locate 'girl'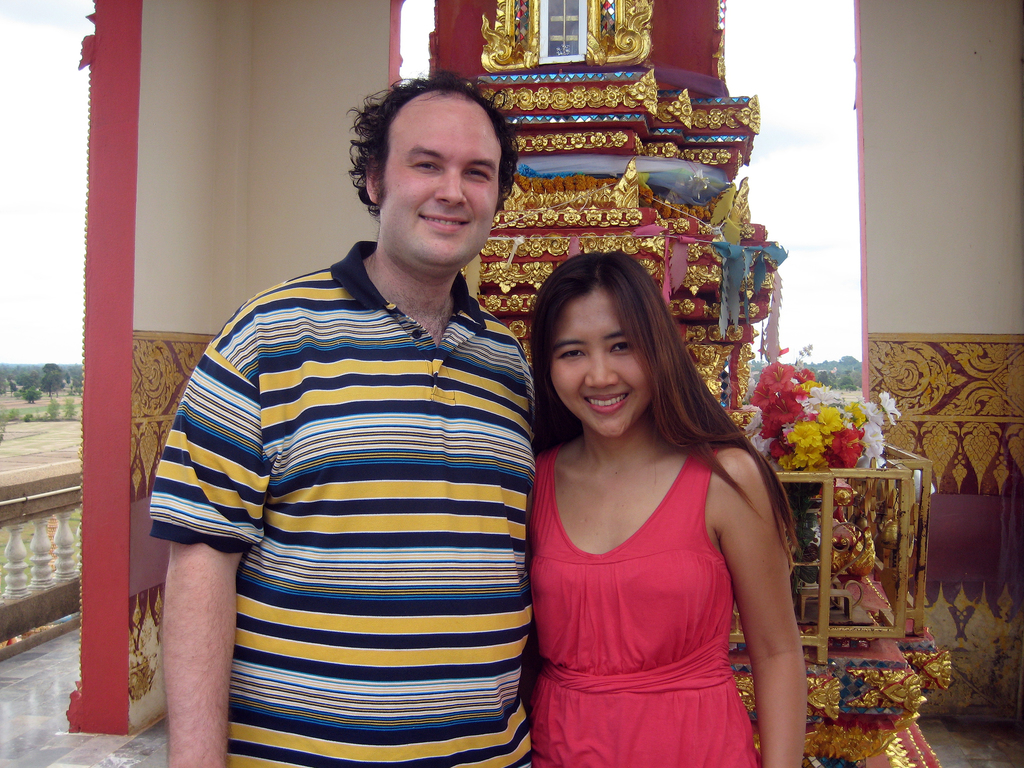
detection(525, 250, 809, 767)
